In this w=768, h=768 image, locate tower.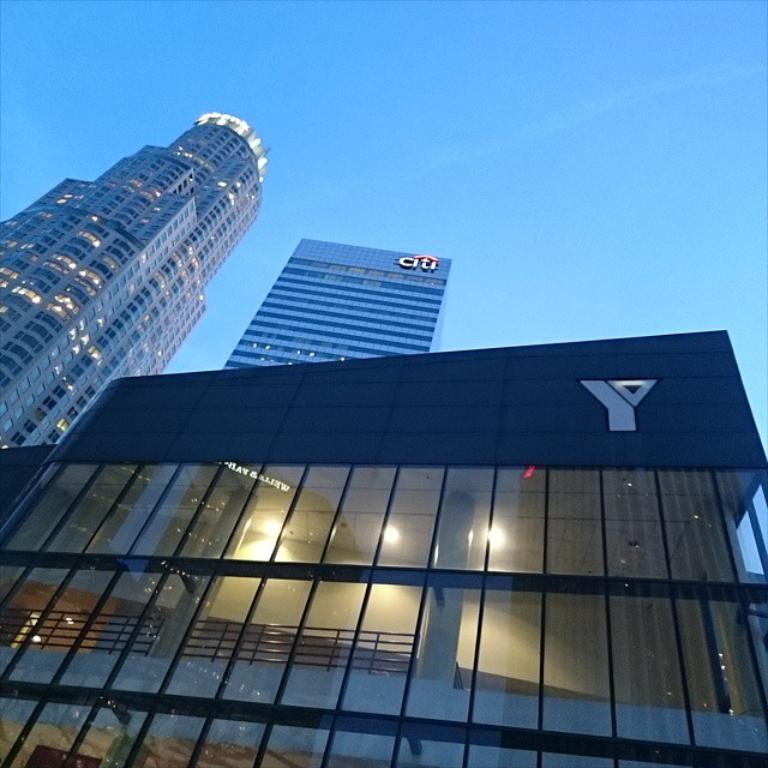
Bounding box: region(0, 110, 266, 456).
